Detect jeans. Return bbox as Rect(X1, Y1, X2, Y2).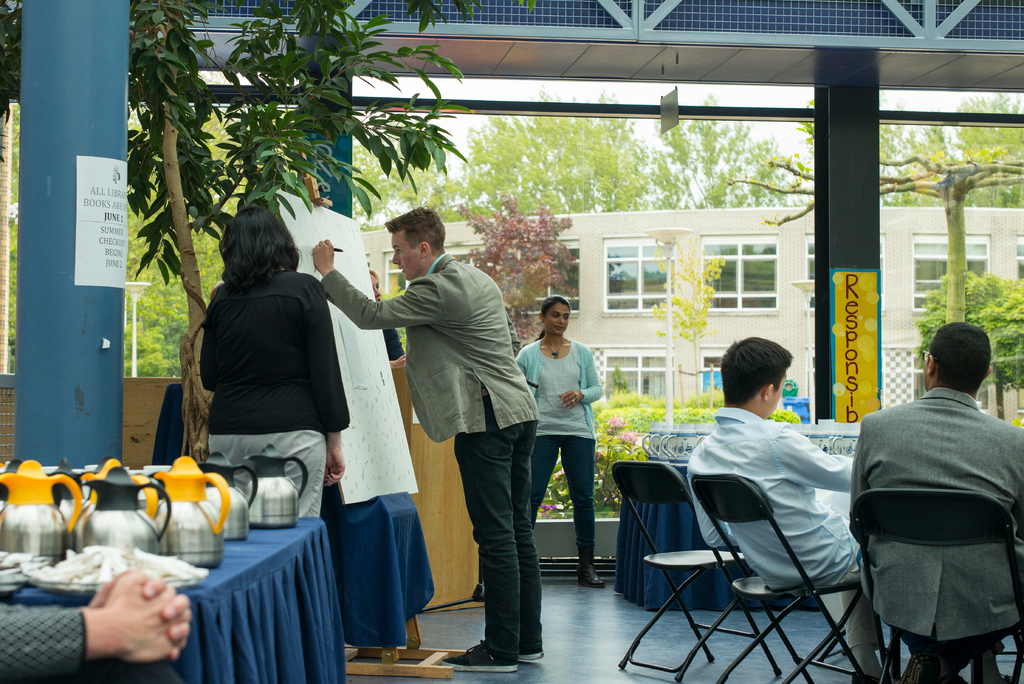
Rect(456, 423, 552, 669).
